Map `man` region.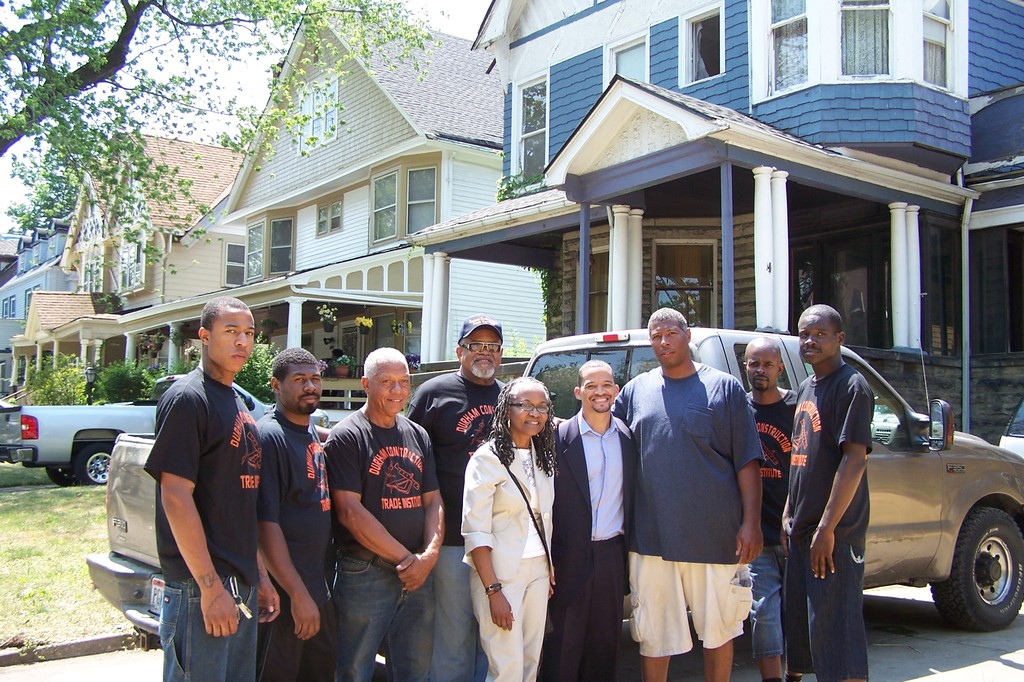
Mapped to rect(408, 313, 512, 681).
